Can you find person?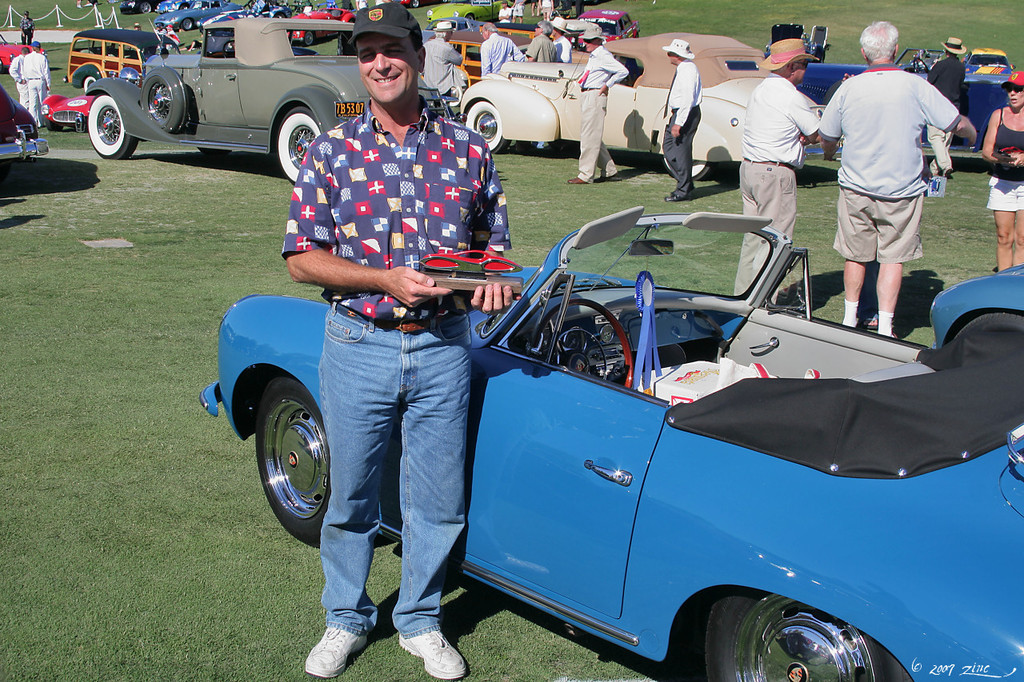
Yes, bounding box: bbox=[534, 18, 569, 150].
